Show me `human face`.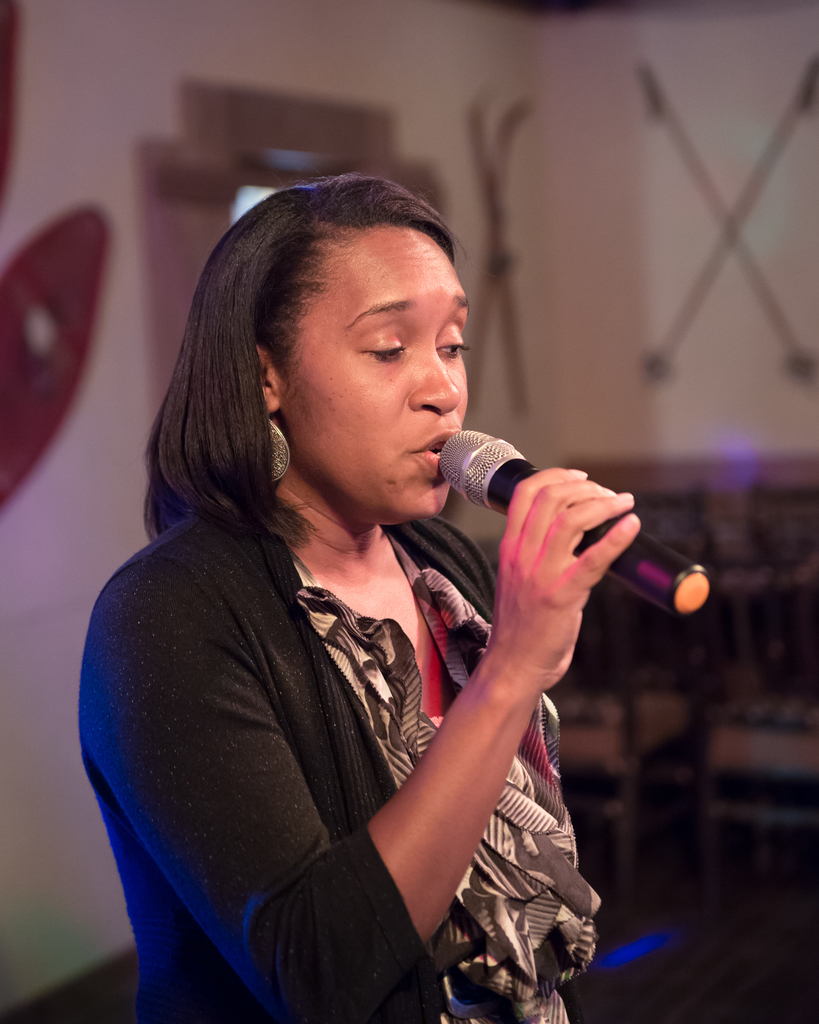
`human face` is here: (282, 232, 468, 533).
